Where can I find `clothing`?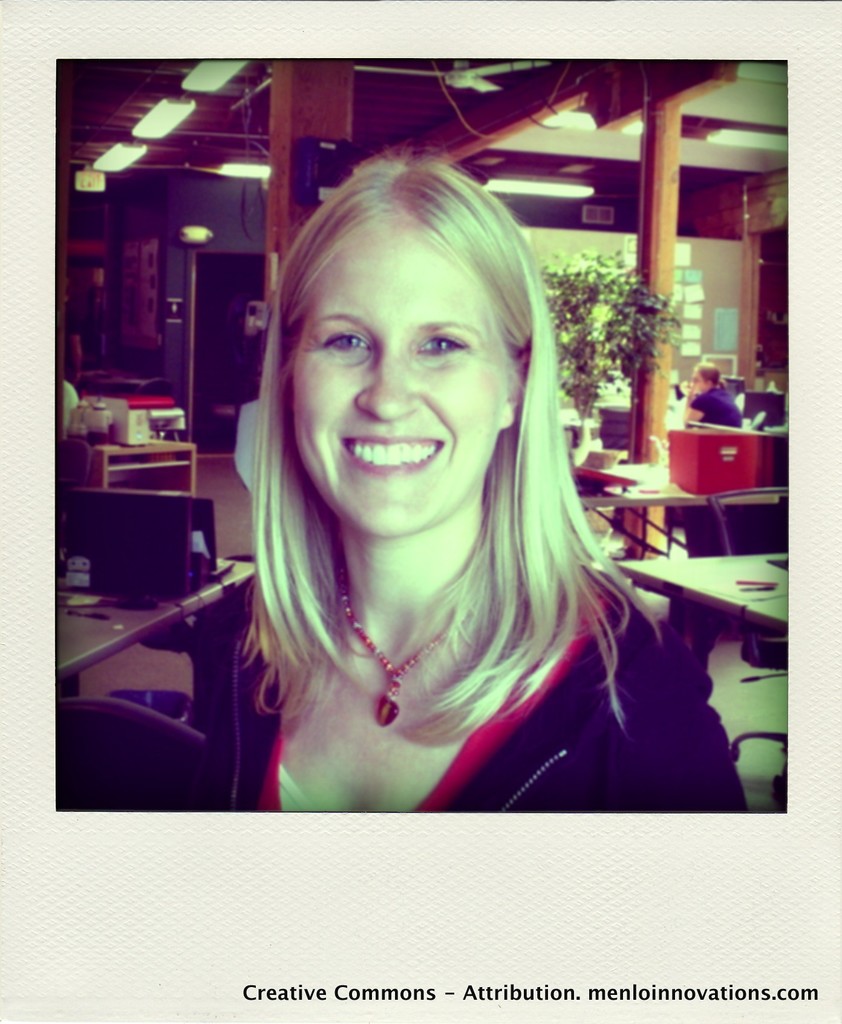
You can find it at {"x1": 686, "y1": 392, "x2": 745, "y2": 428}.
